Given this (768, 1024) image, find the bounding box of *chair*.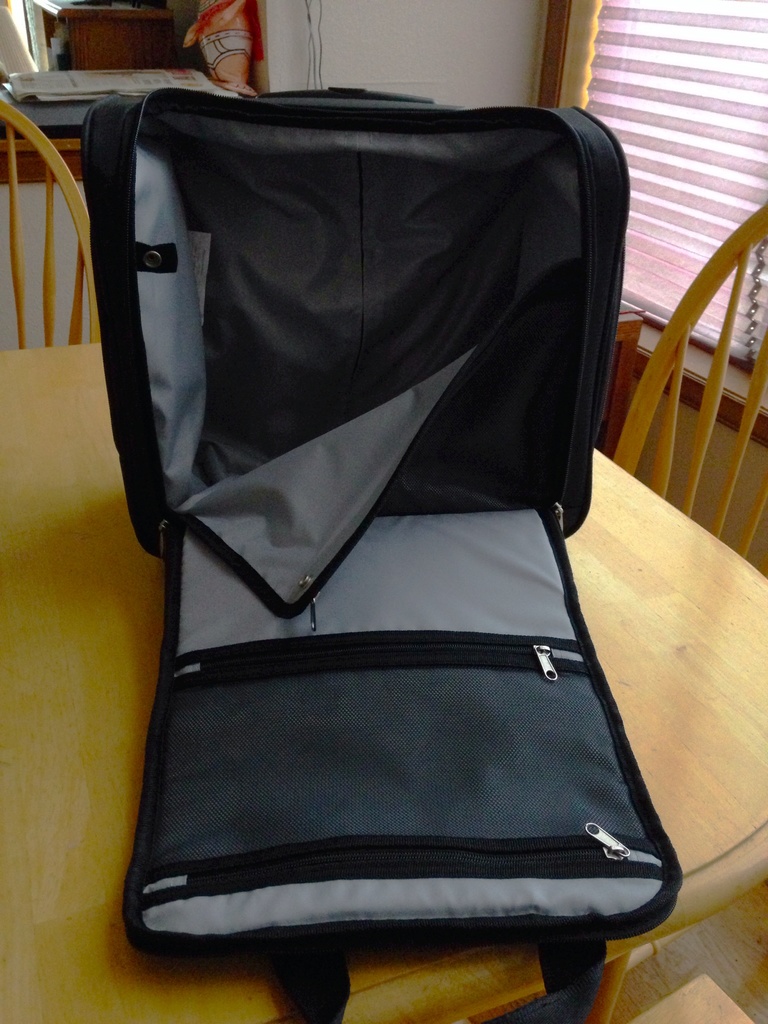
(611,200,767,581).
